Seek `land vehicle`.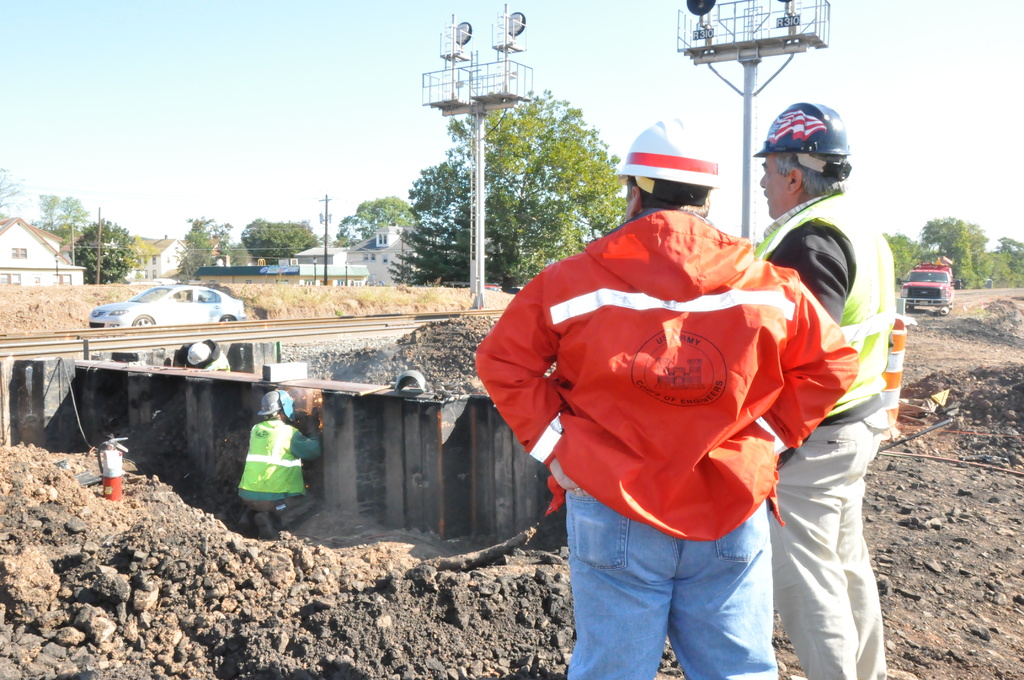
pyautogui.locateOnScreen(904, 262, 955, 314).
